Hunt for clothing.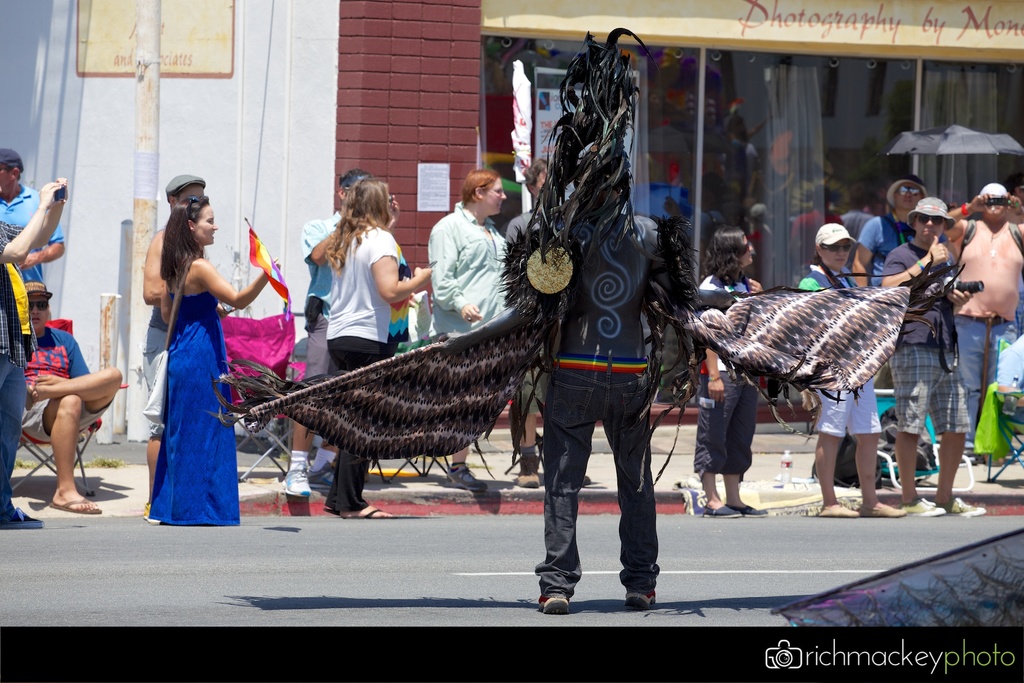
Hunted down at BBox(797, 262, 883, 441).
